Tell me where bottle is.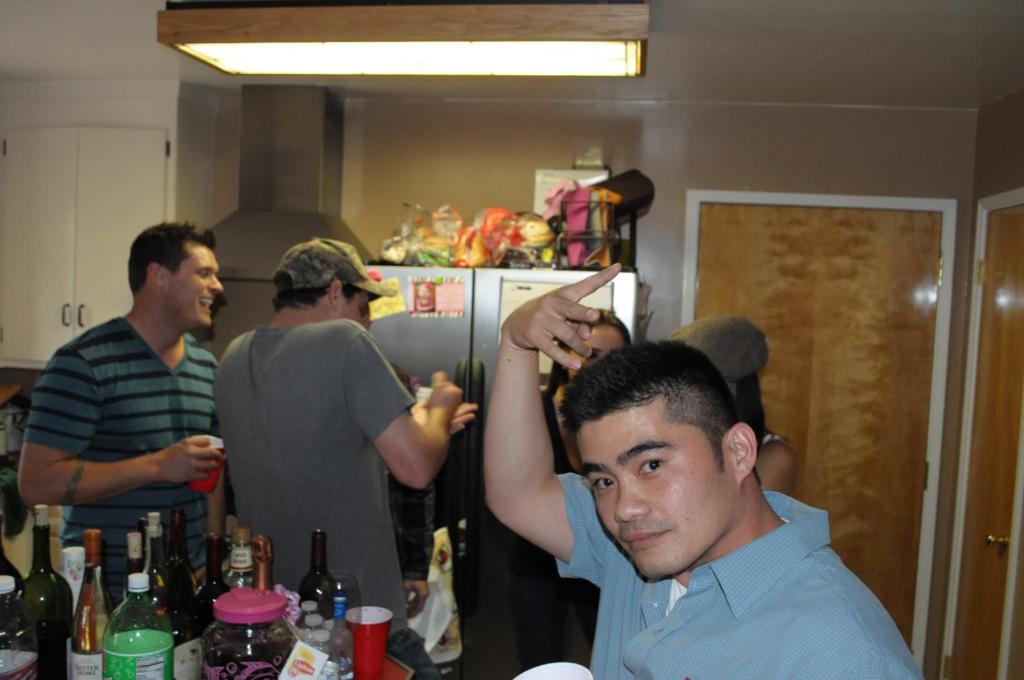
bottle is at [0,535,39,679].
